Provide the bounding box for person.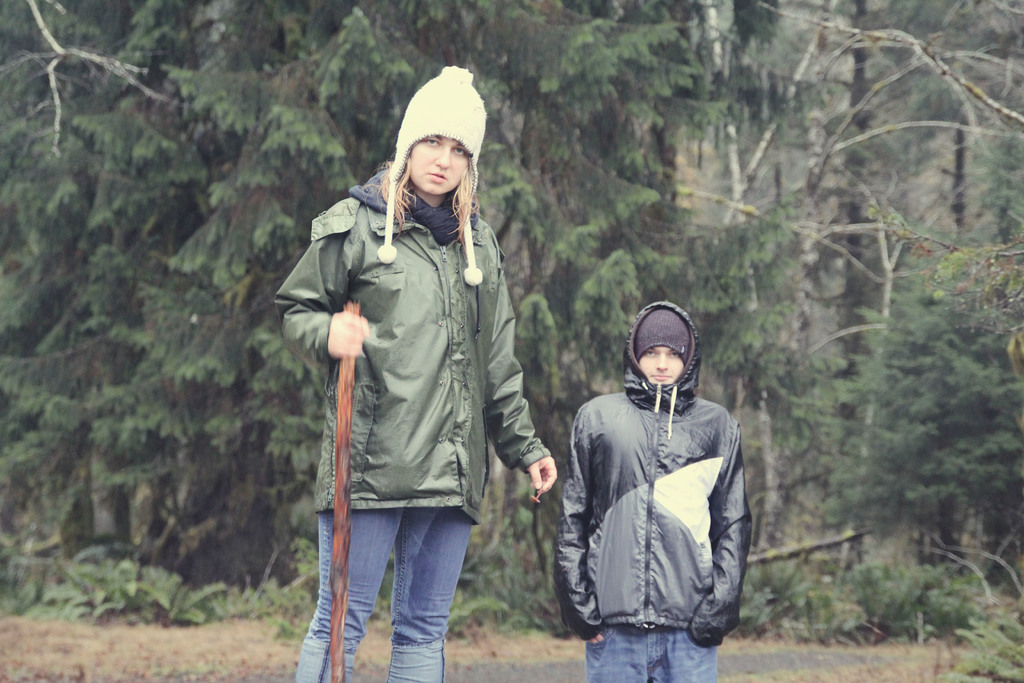
left=566, top=287, right=769, bottom=673.
